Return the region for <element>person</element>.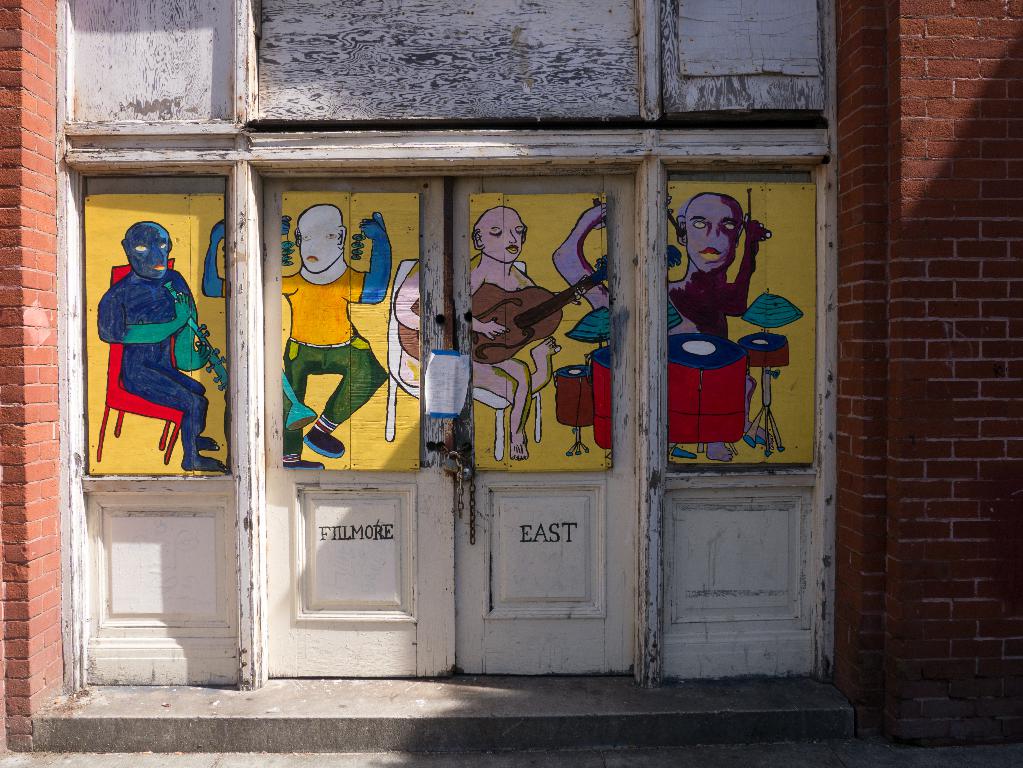
bbox=(193, 194, 402, 482).
